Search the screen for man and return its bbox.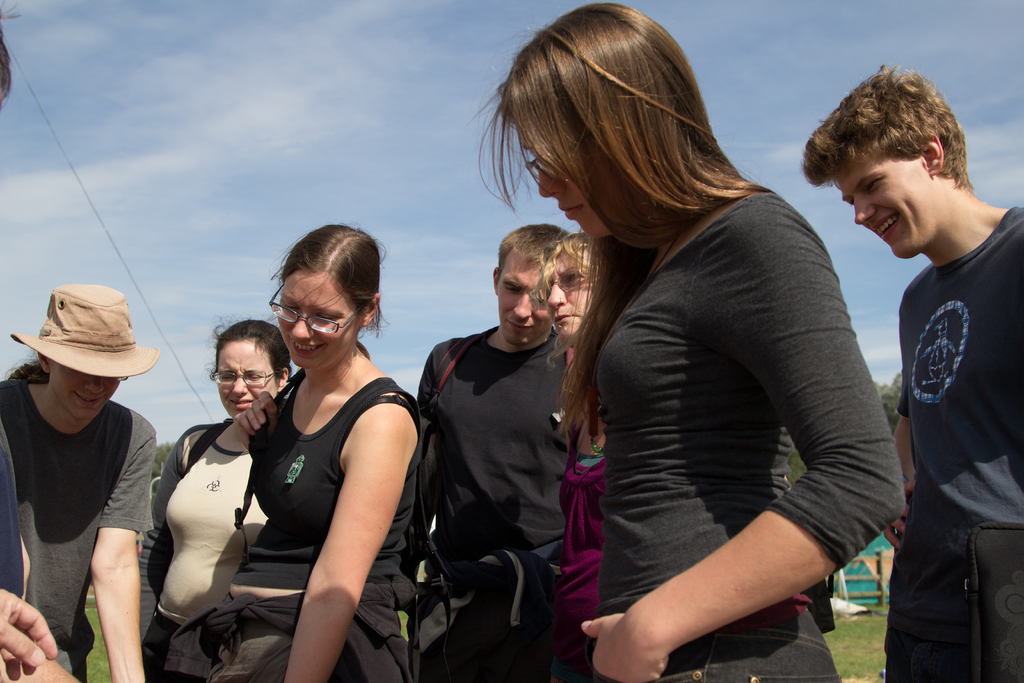
Found: Rect(838, 63, 1023, 682).
